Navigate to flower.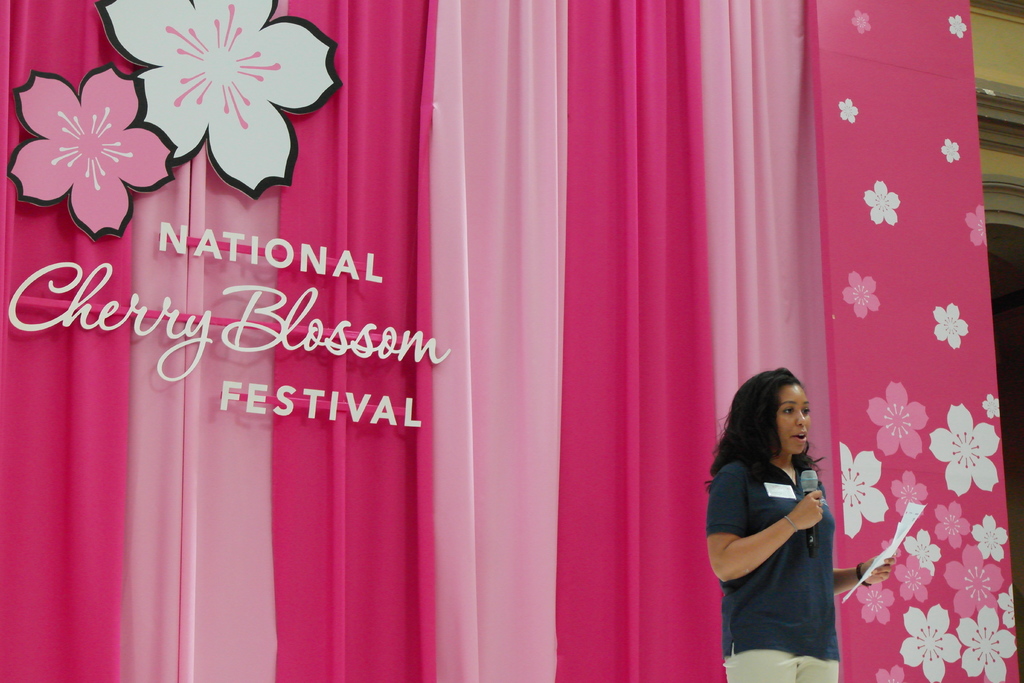
Navigation target: <box>934,303,969,350</box>.
